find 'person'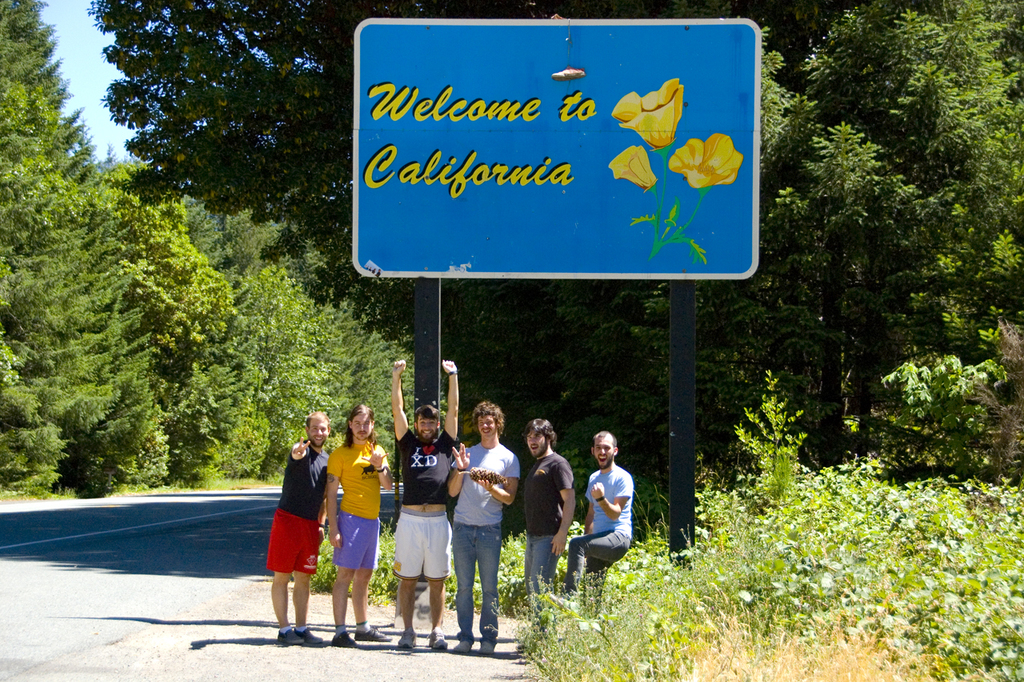
region(323, 400, 394, 650)
